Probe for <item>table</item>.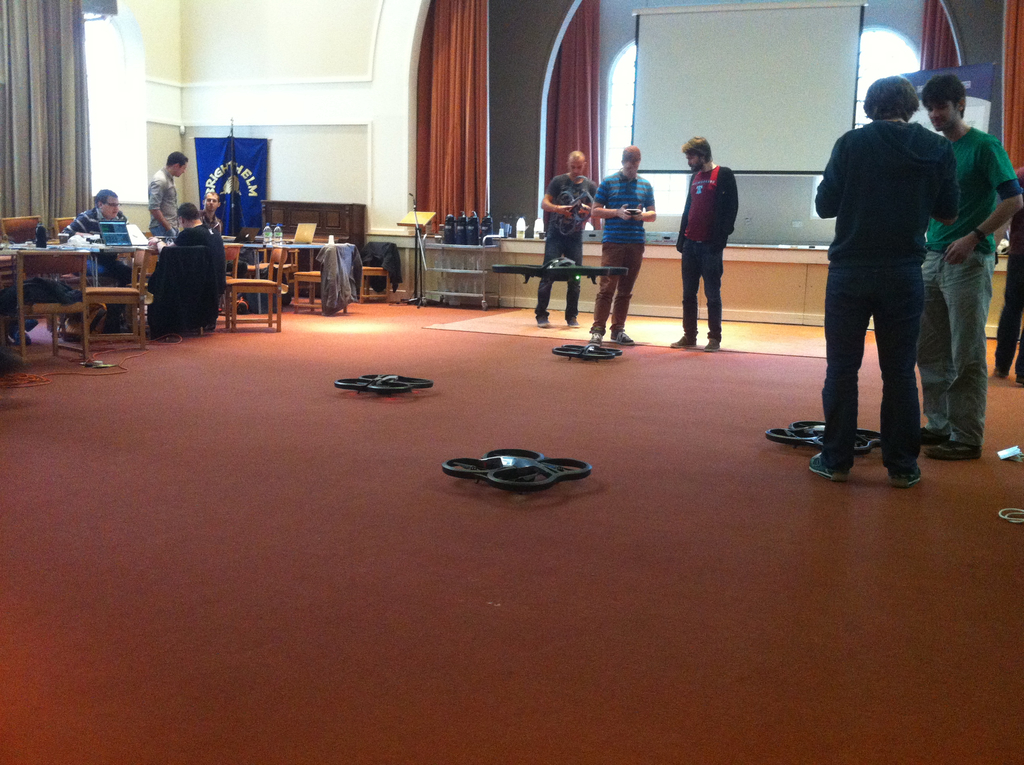
Probe result: left=0, top=242, right=69, bottom=337.
